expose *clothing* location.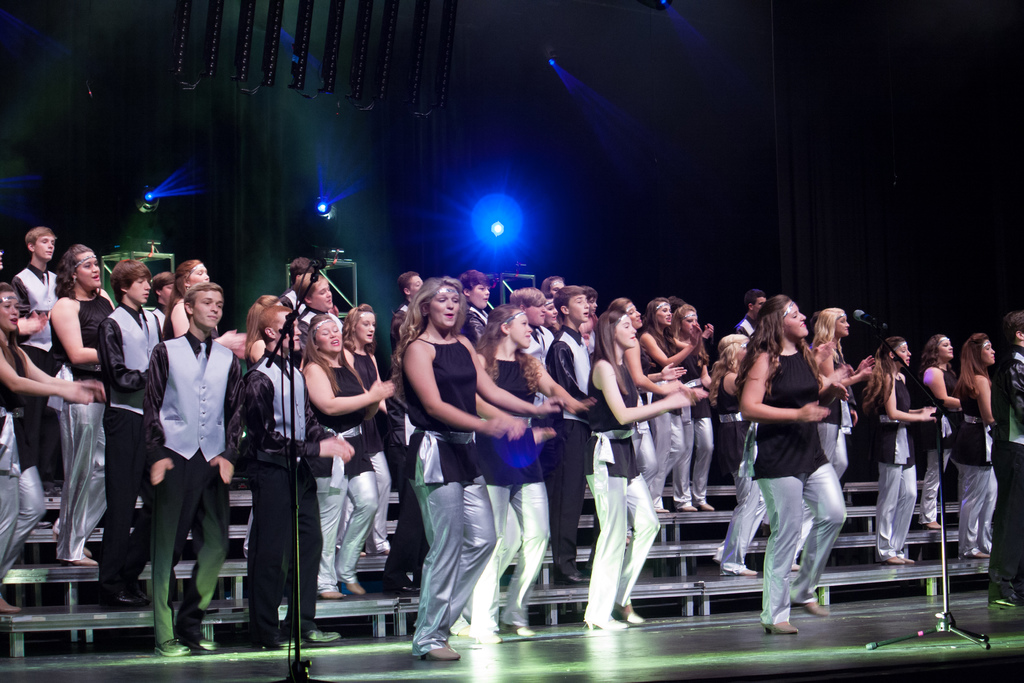
Exposed at [642, 336, 689, 488].
